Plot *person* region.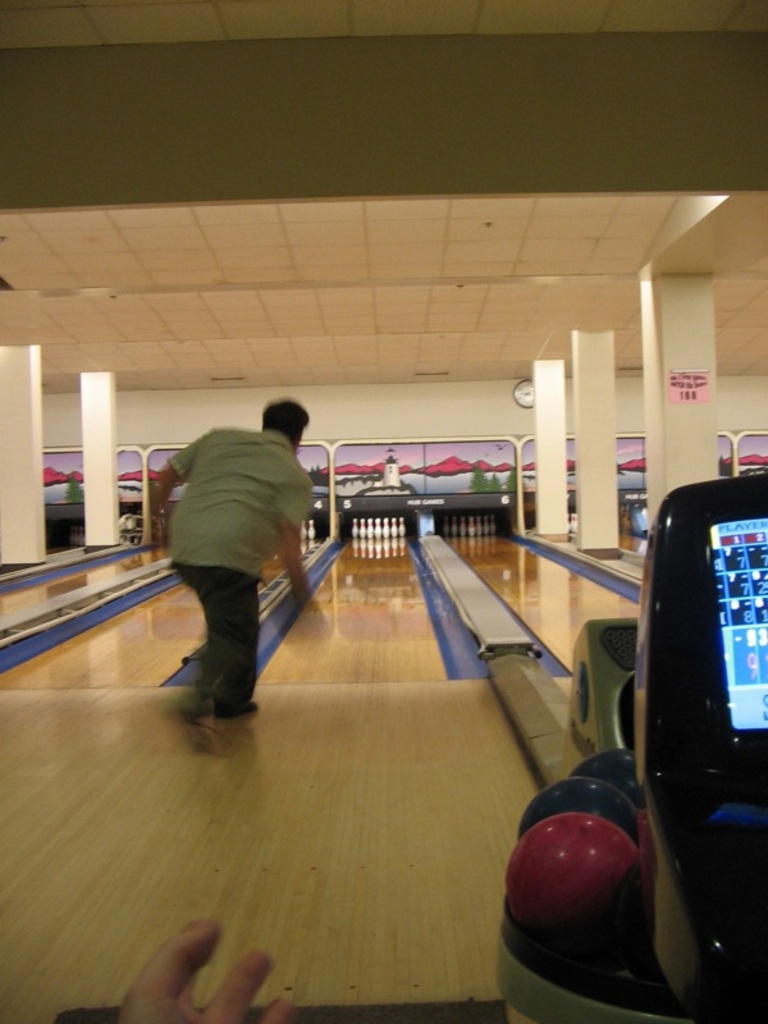
Plotted at (left=46, top=922, right=323, bottom=1023).
